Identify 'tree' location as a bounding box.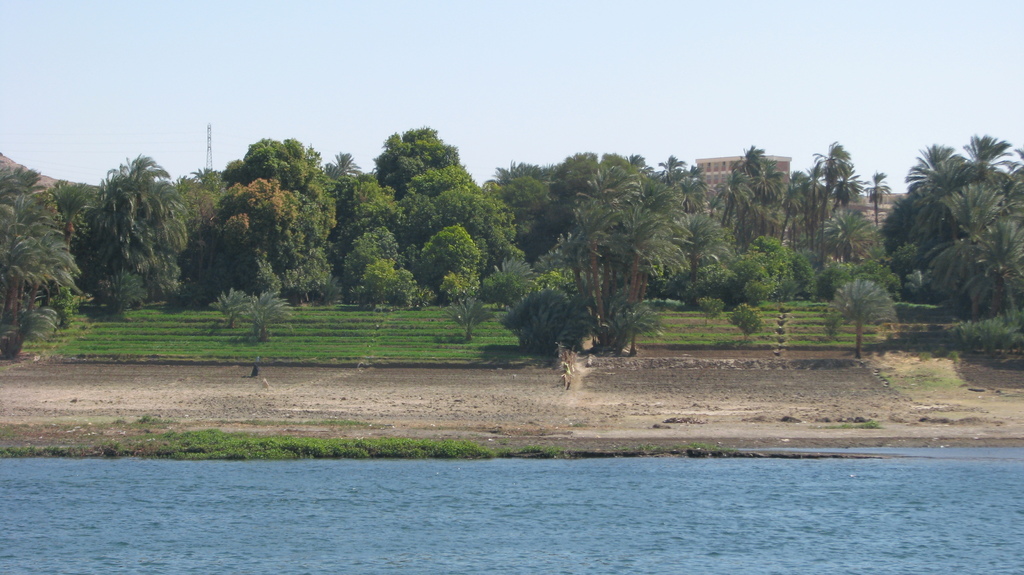
<bbox>776, 156, 824, 254</bbox>.
